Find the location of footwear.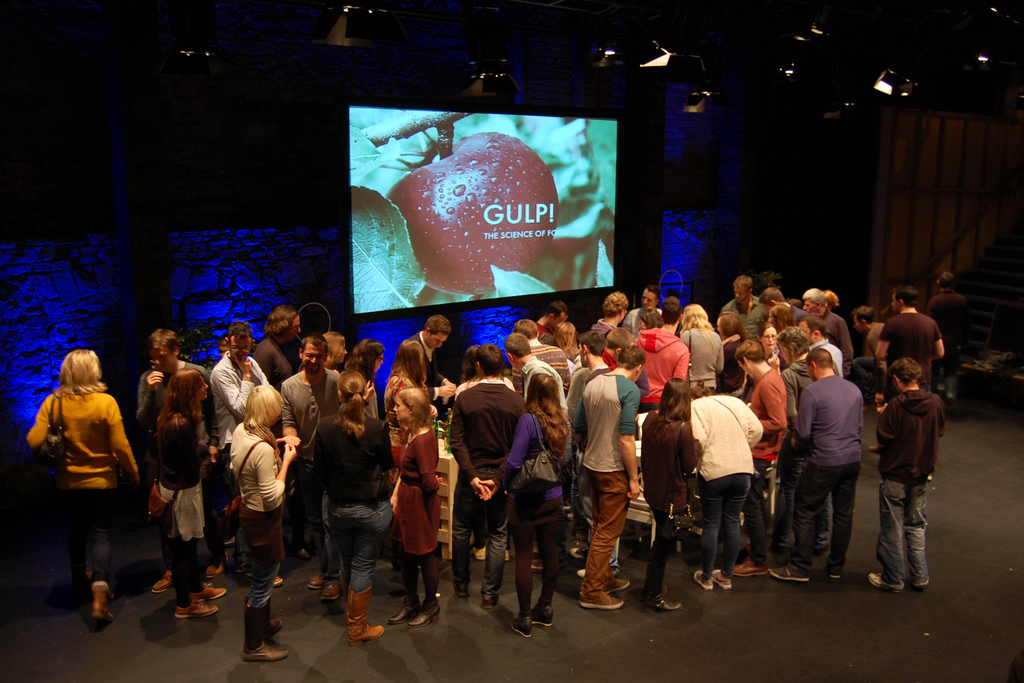
Location: (170,595,218,618).
